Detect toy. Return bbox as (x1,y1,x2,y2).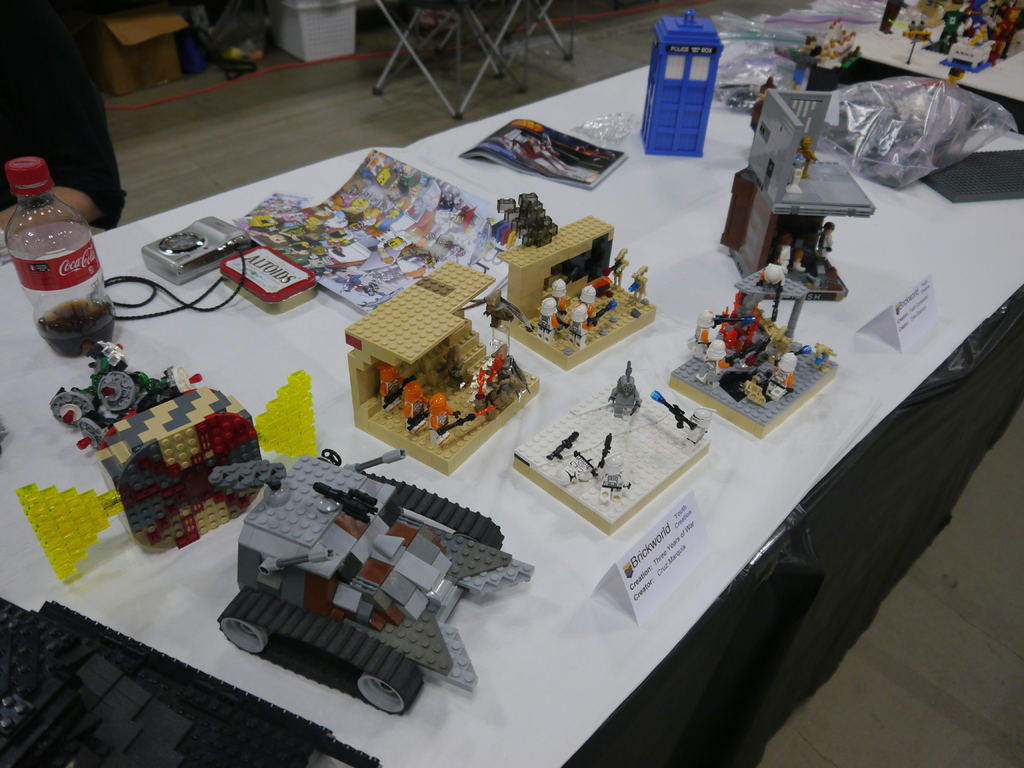
(641,6,735,159).
